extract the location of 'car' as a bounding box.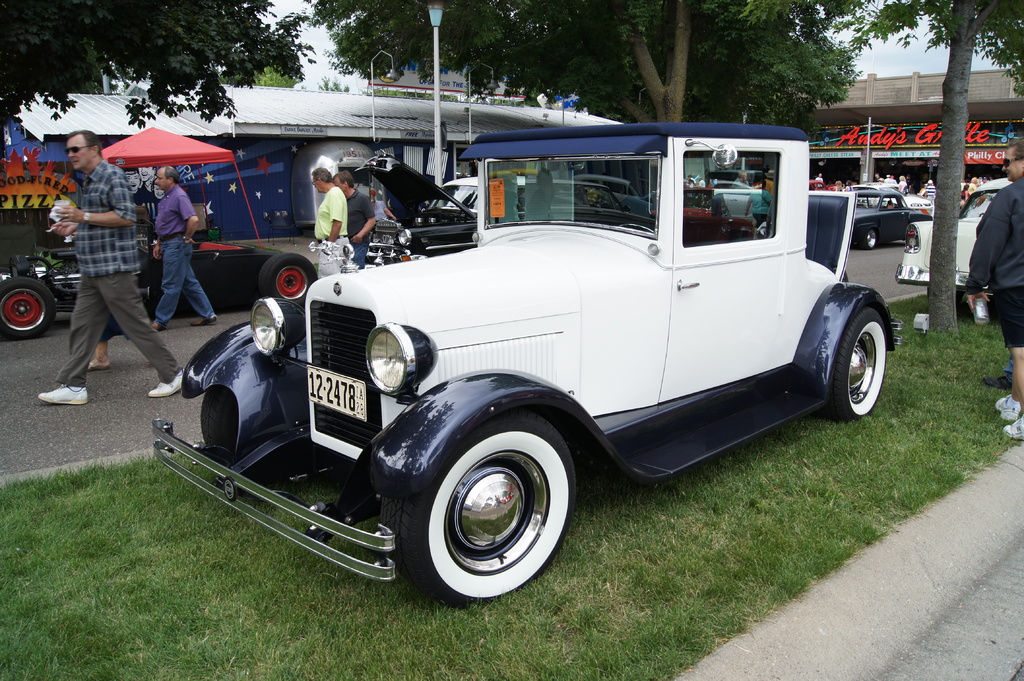
rect(648, 181, 758, 240).
